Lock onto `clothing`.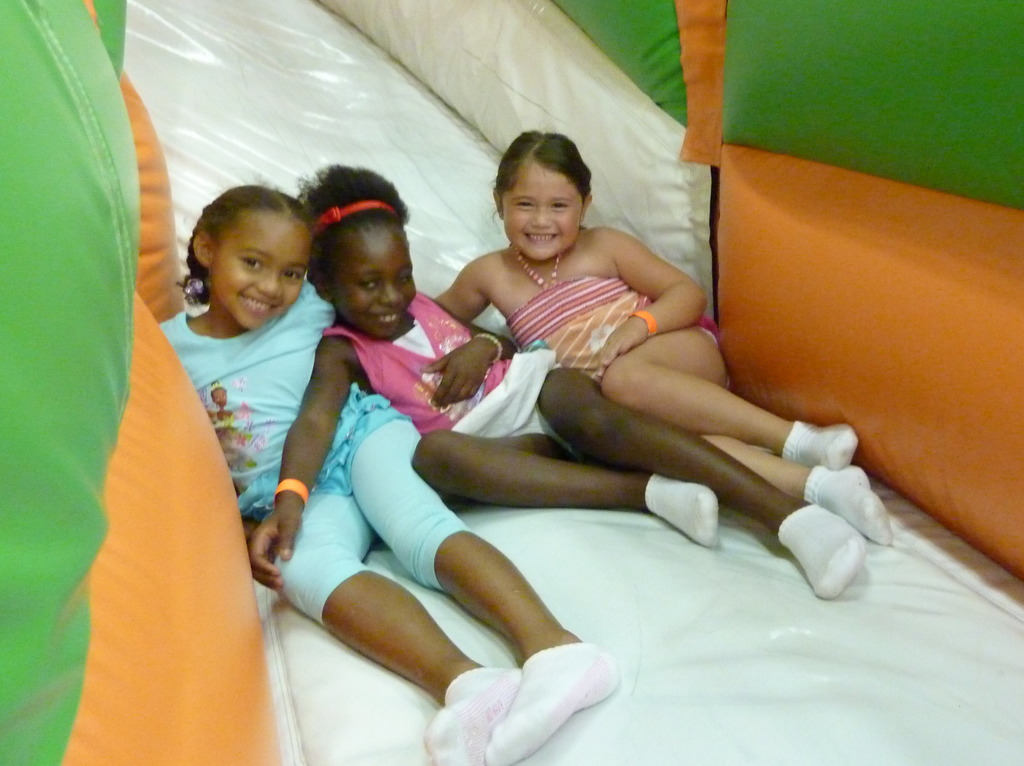
Locked: 180:304:433:545.
